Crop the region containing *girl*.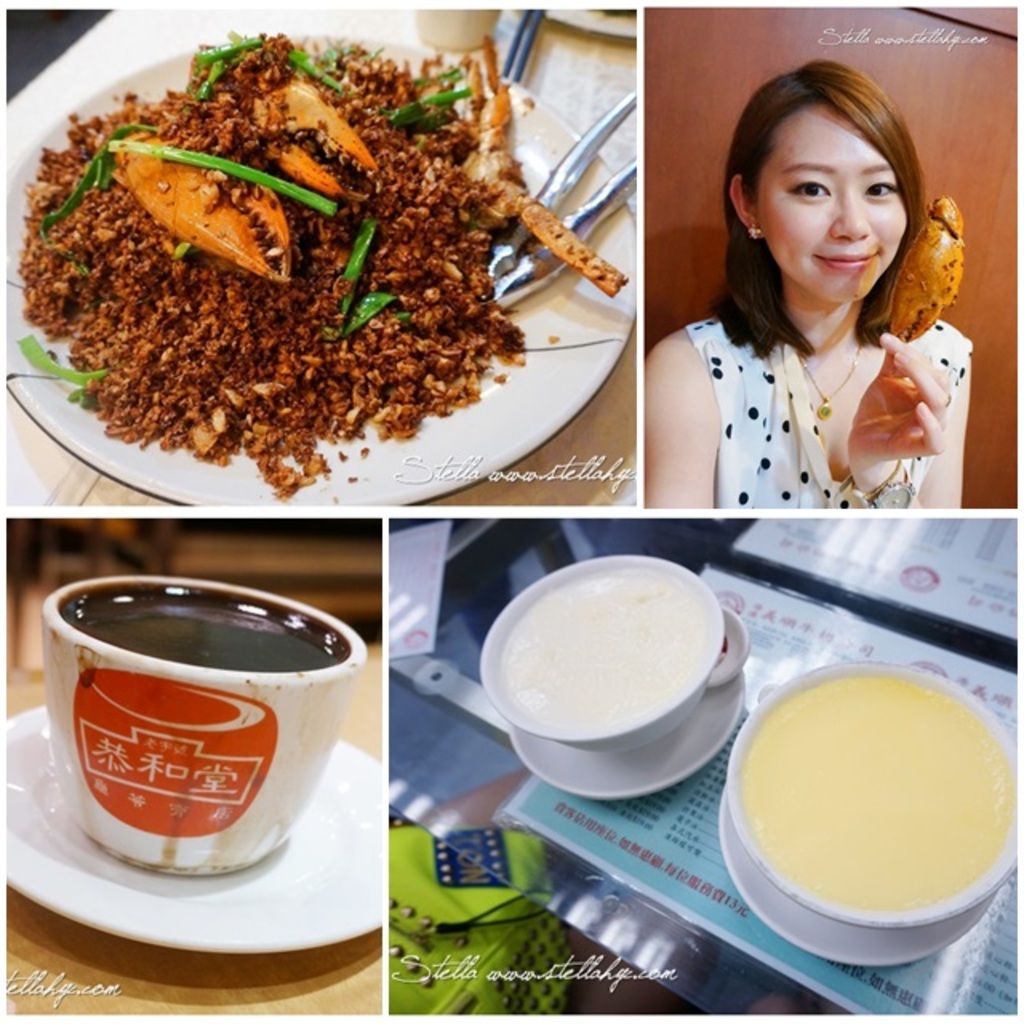
Crop region: Rect(638, 62, 979, 507).
